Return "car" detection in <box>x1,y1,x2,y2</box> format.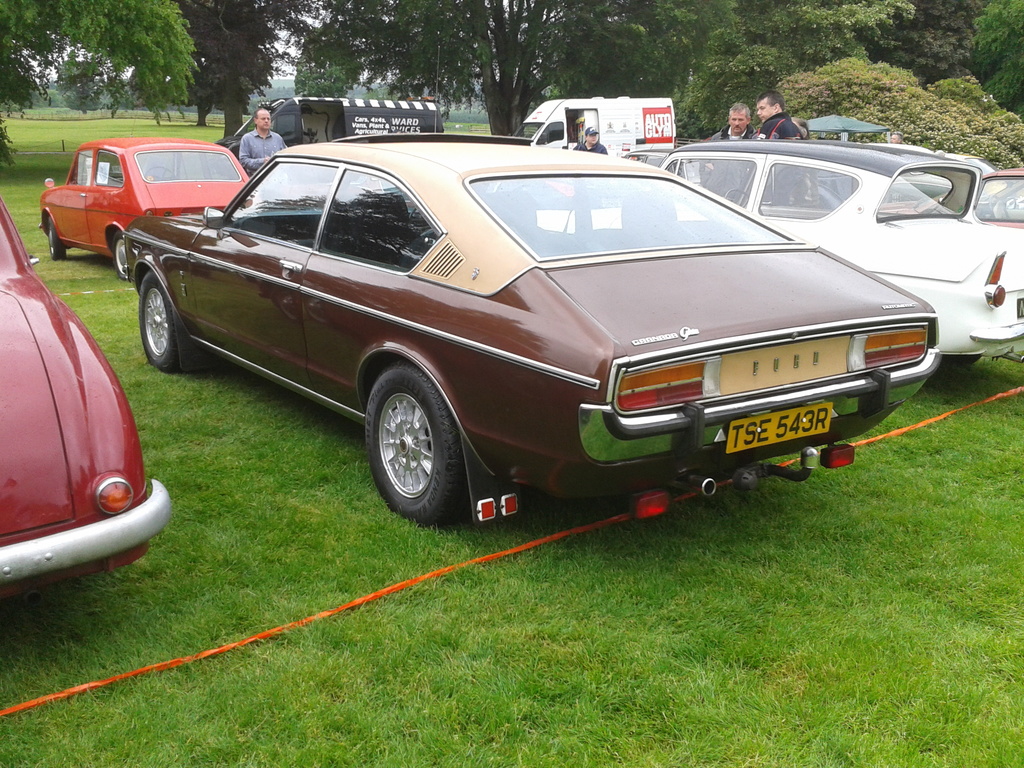
<box>0,198,177,602</box>.
